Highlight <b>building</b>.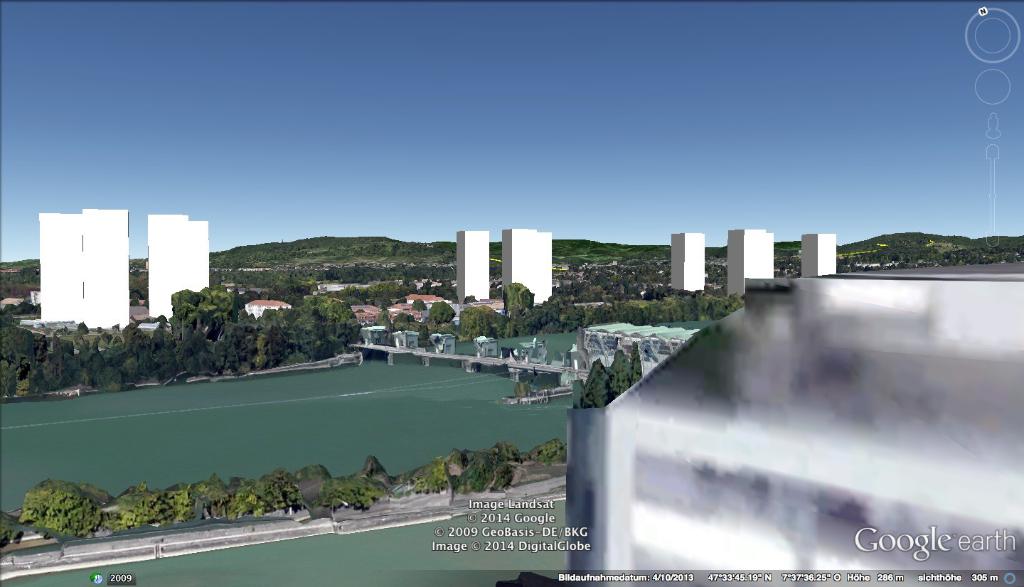
Highlighted region: select_region(41, 208, 132, 328).
